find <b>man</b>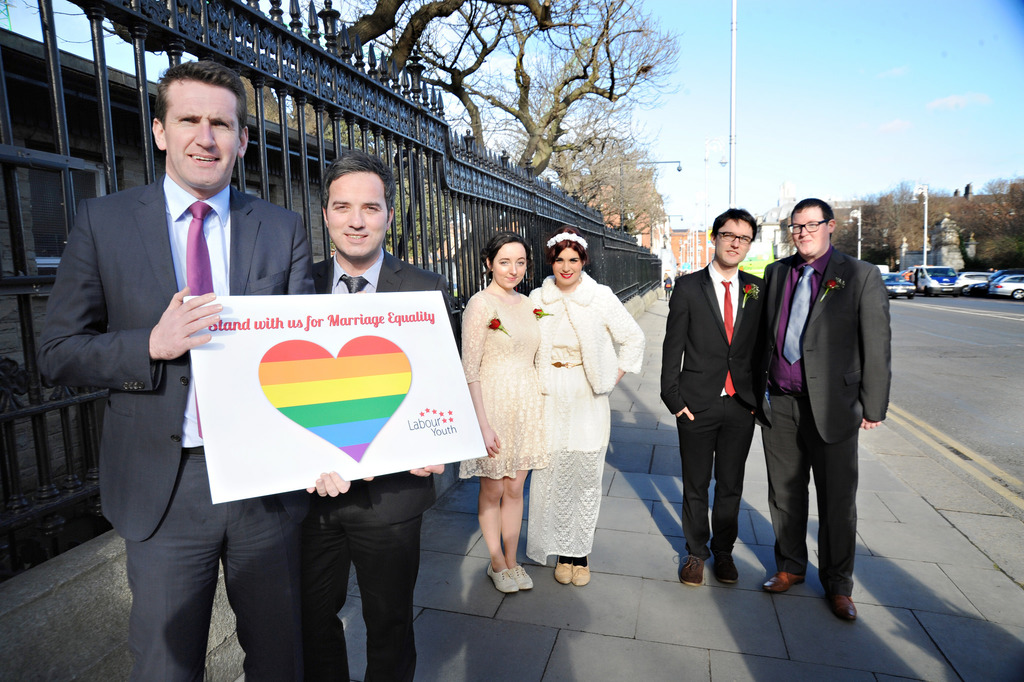
<box>760,179,895,611</box>
